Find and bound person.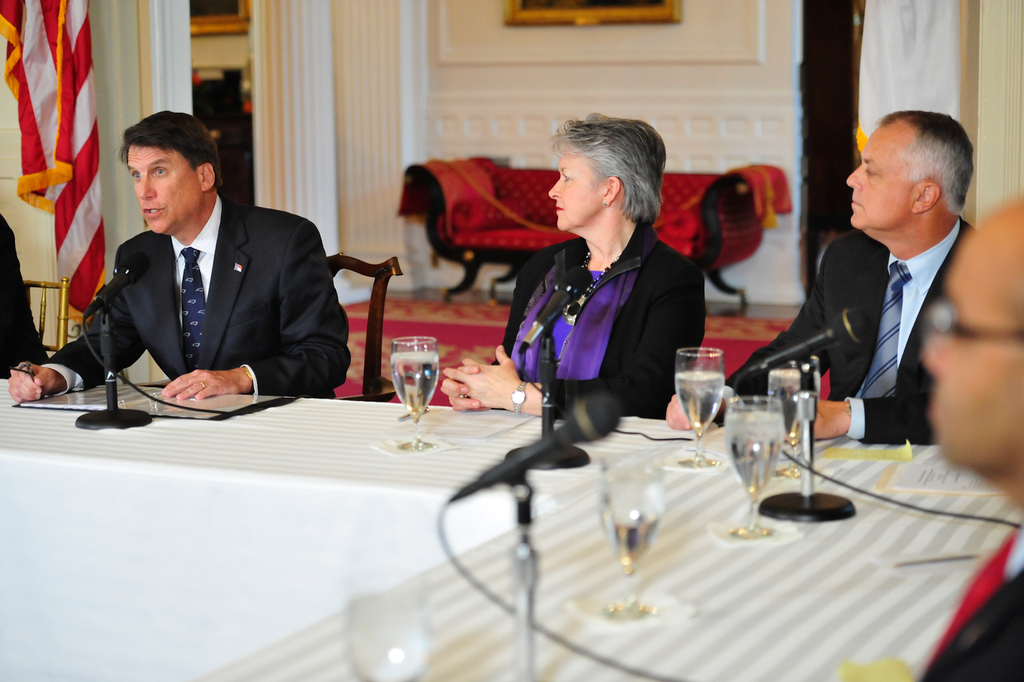
Bound: bbox(0, 212, 56, 383).
